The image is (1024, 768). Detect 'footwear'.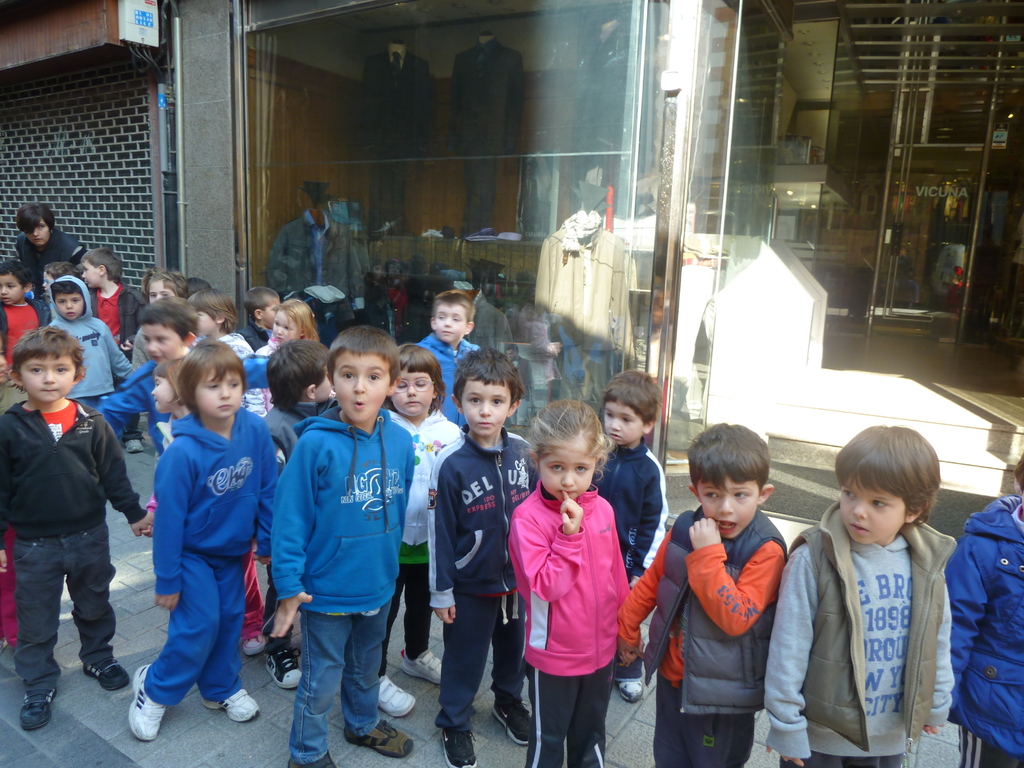
Detection: BBox(342, 712, 419, 763).
